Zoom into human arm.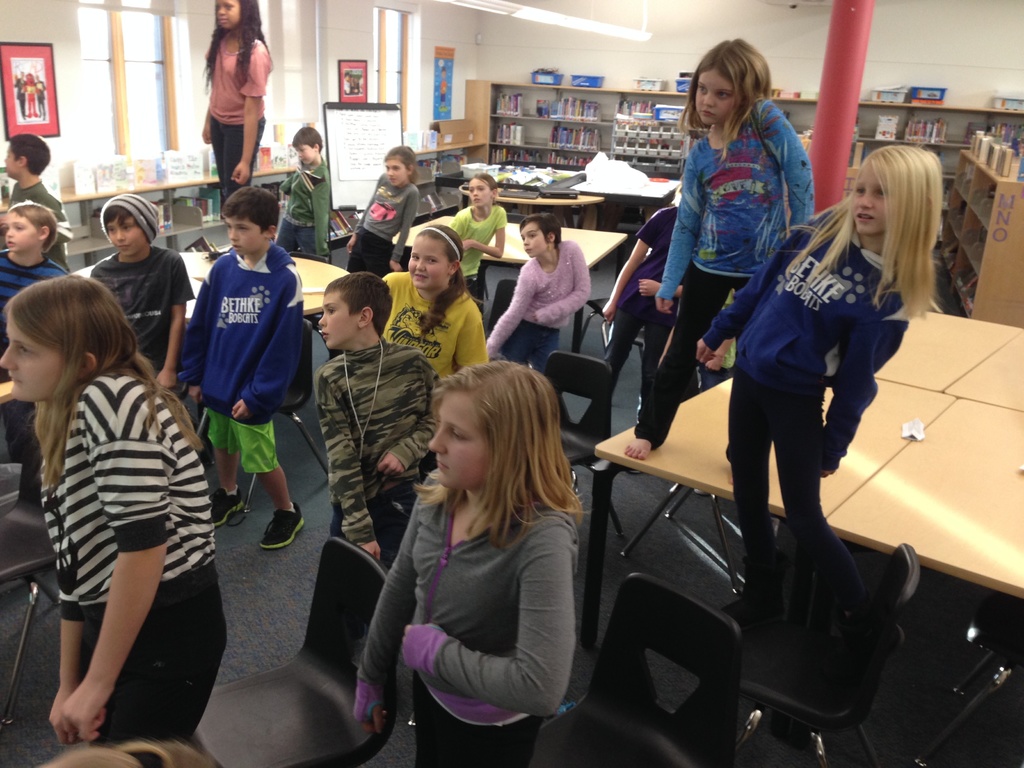
Zoom target: select_region(41, 198, 78, 250).
